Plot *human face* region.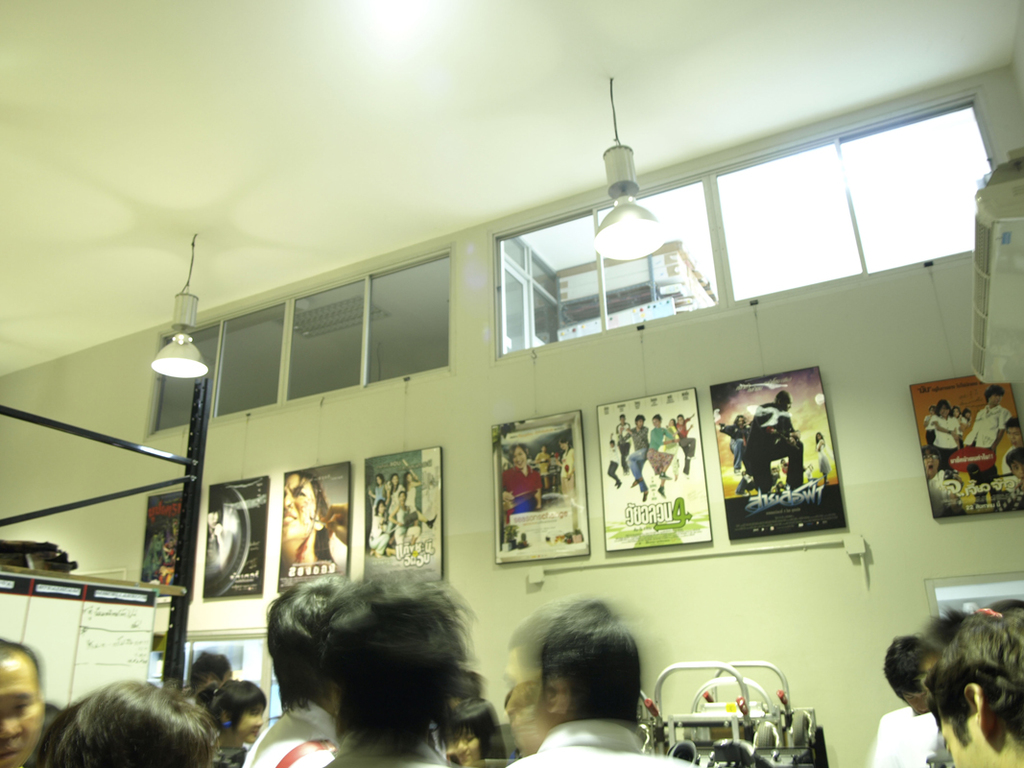
Plotted at [0, 656, 40, 767].
